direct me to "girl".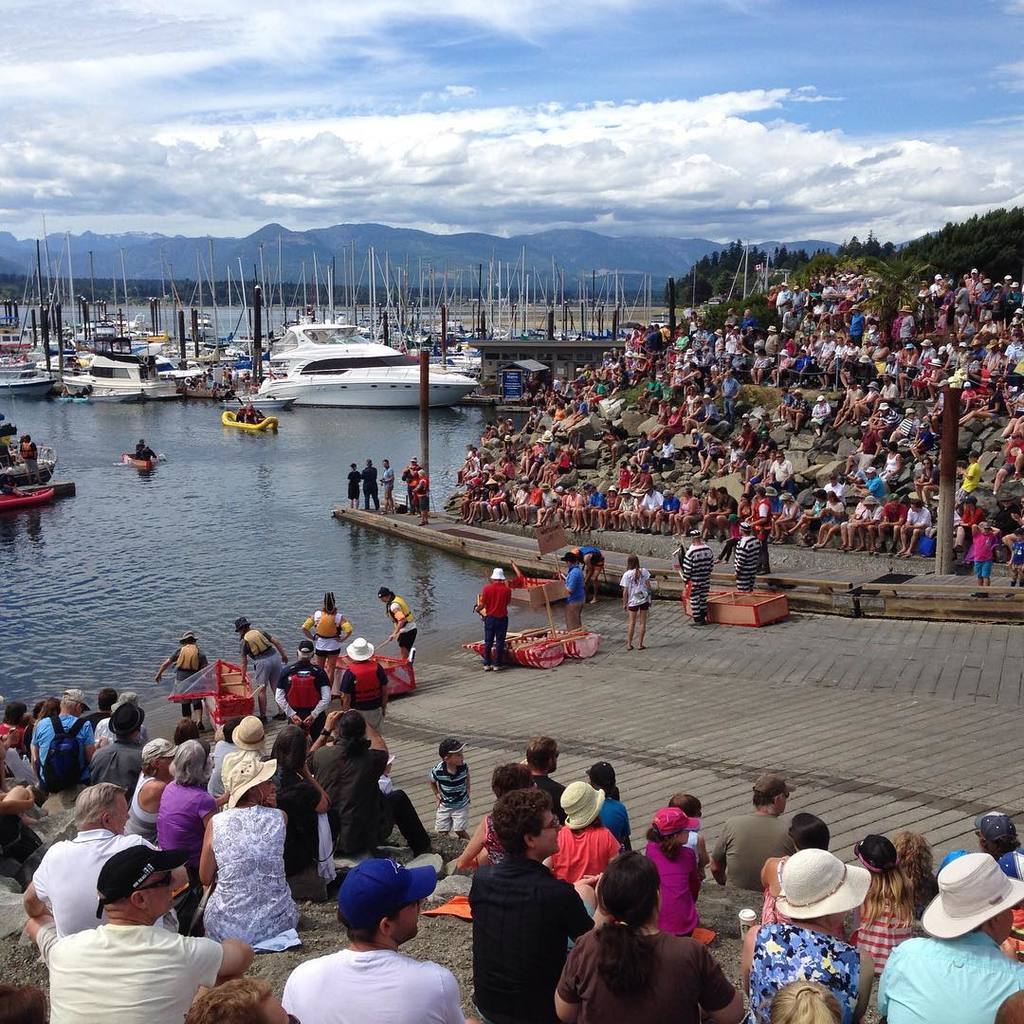
Direction: [775, 982, 838, 1022].
